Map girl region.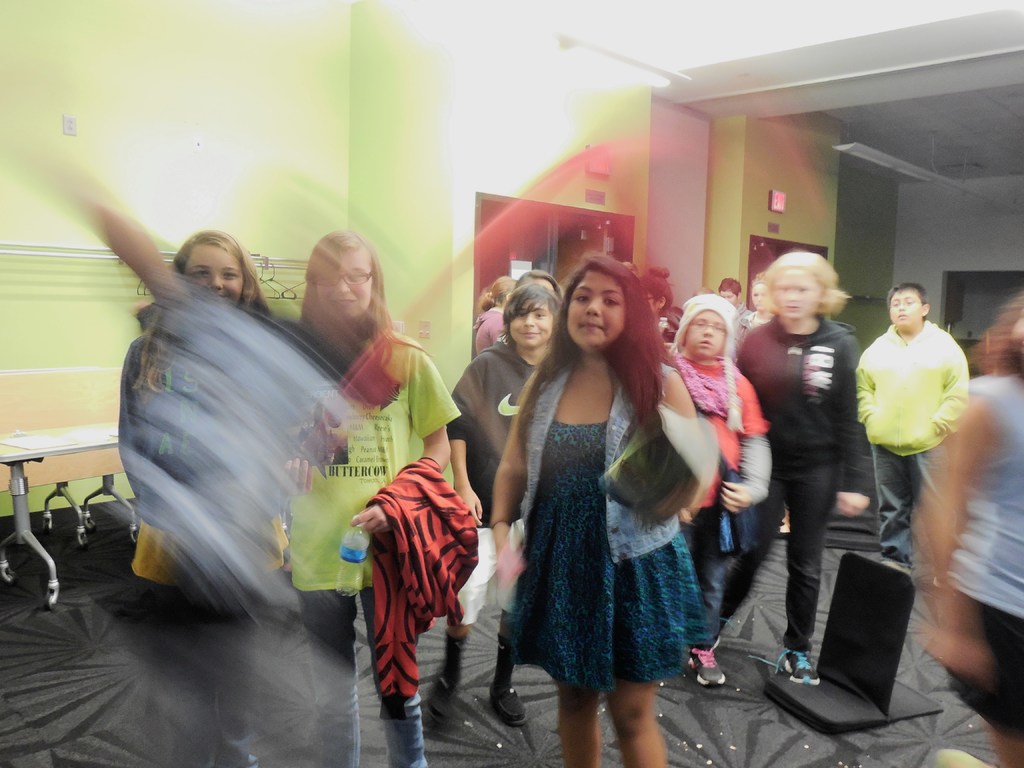
Mapped to 695,243,888,682.
